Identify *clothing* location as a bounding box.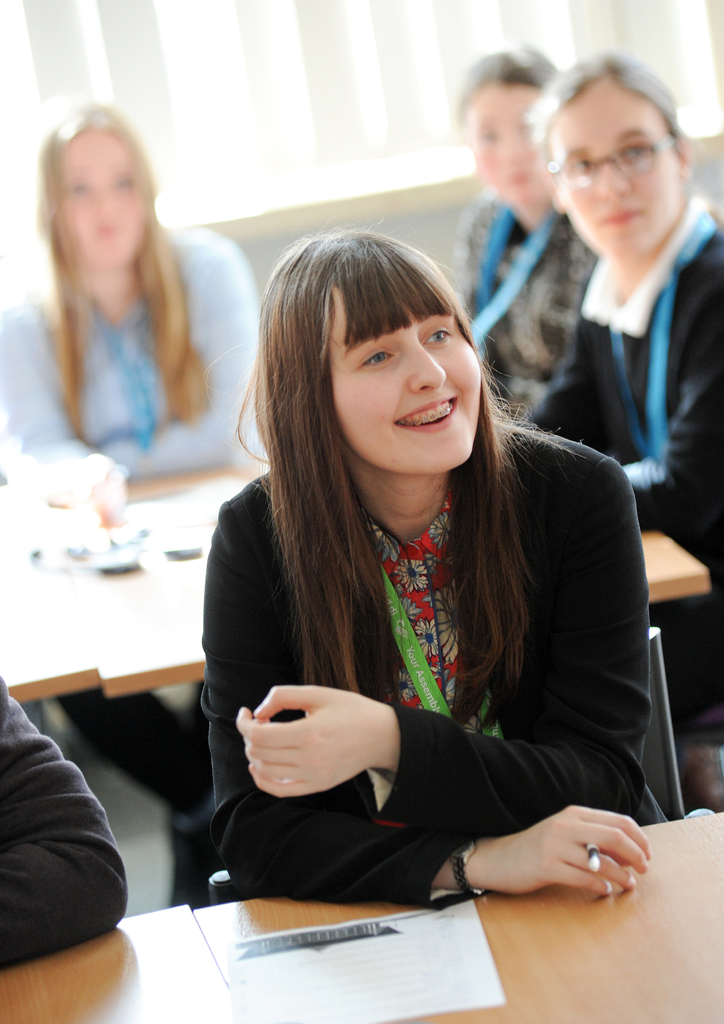
191:406:682:914.
